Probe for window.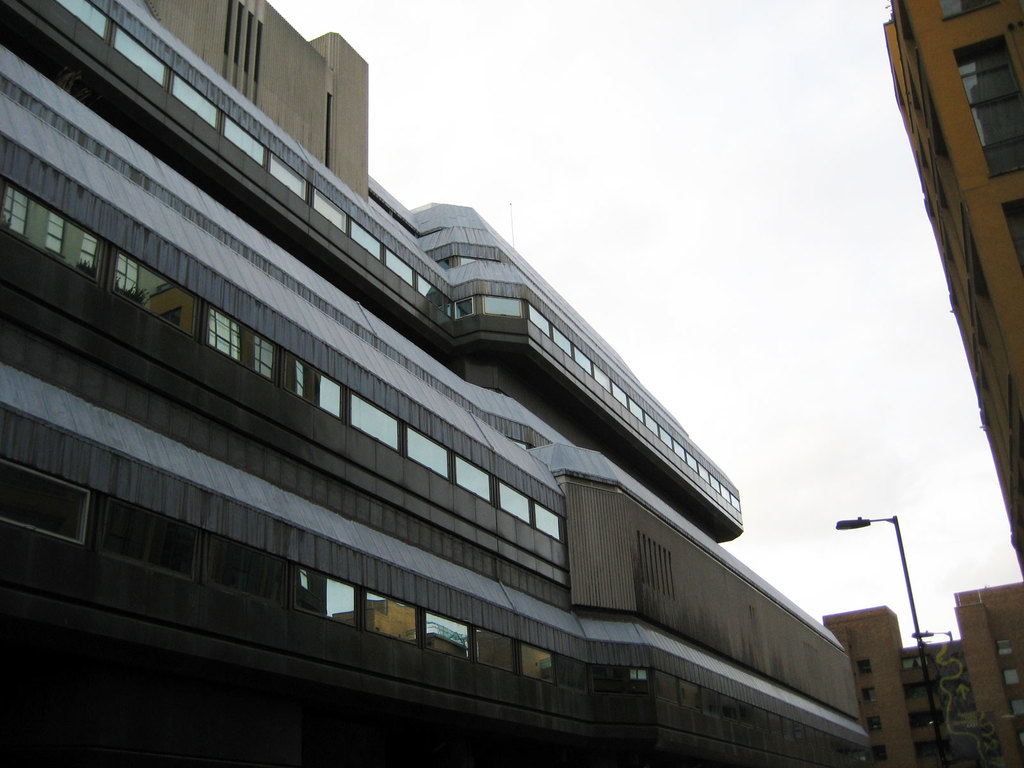
Probe result: l=951, t=32, r=1023, b=178.
